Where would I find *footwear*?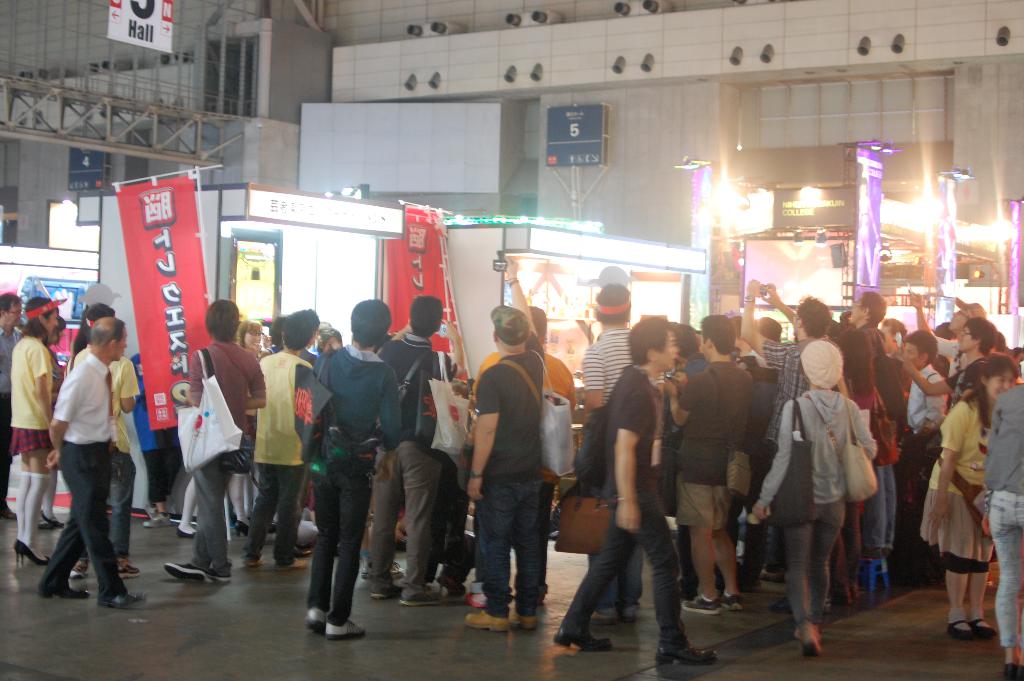
At x1=369, y1=582, x2=404, y2=599.
